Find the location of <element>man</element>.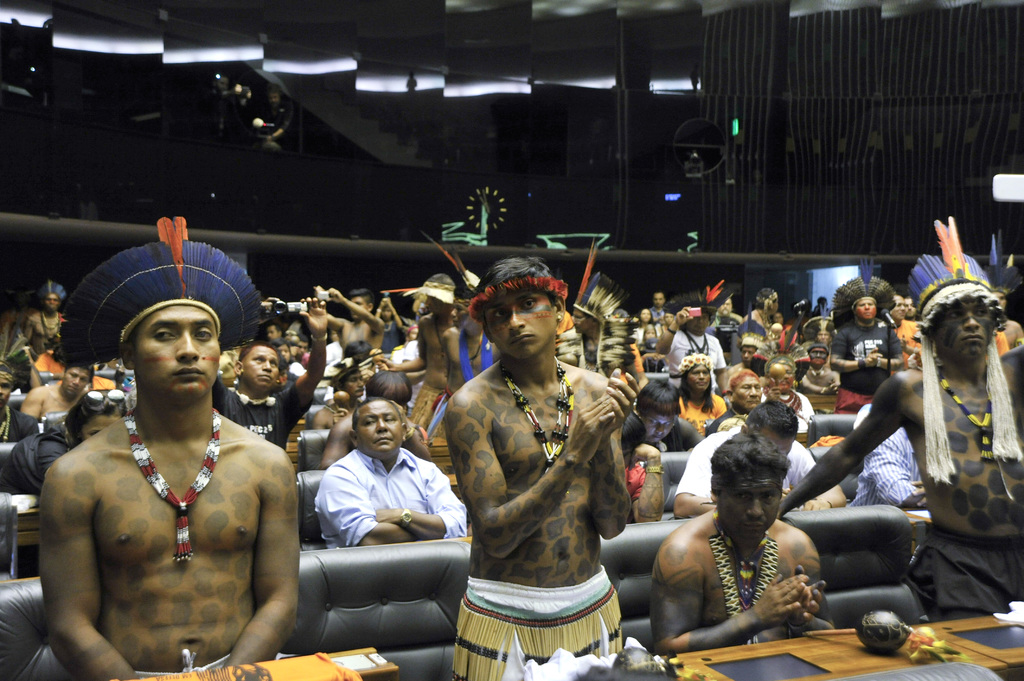
Location: 724,333,762,377.
